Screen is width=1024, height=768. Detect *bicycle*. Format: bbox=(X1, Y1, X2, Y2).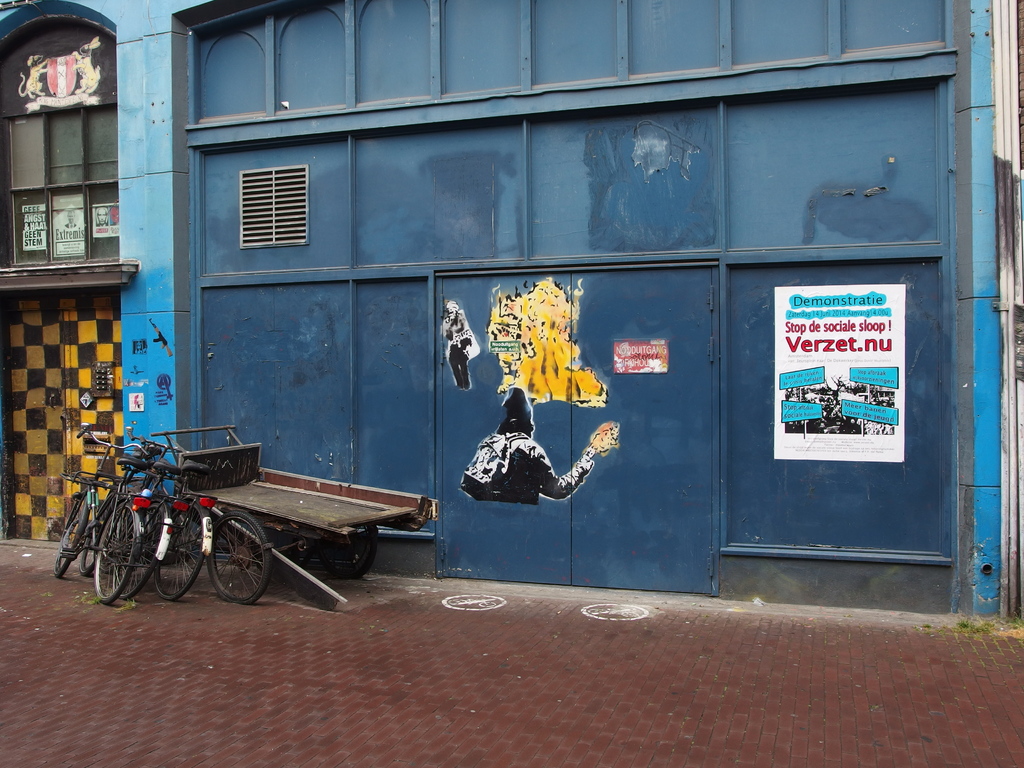
bbox=(81, 461, 218, 605).
